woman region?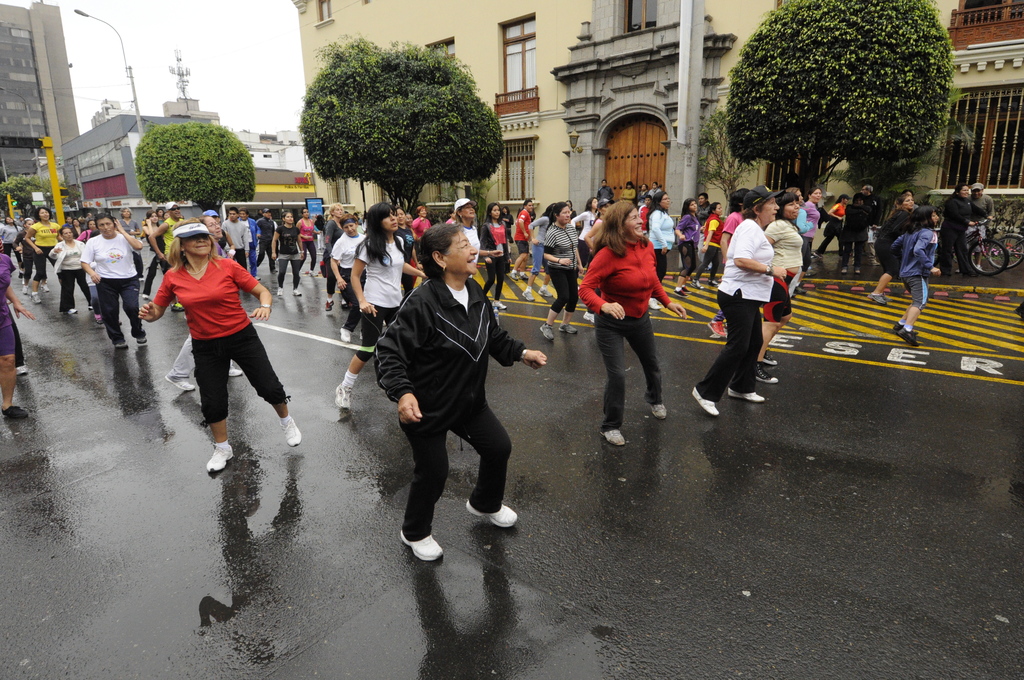
box=[867, 195, 913, 304]
